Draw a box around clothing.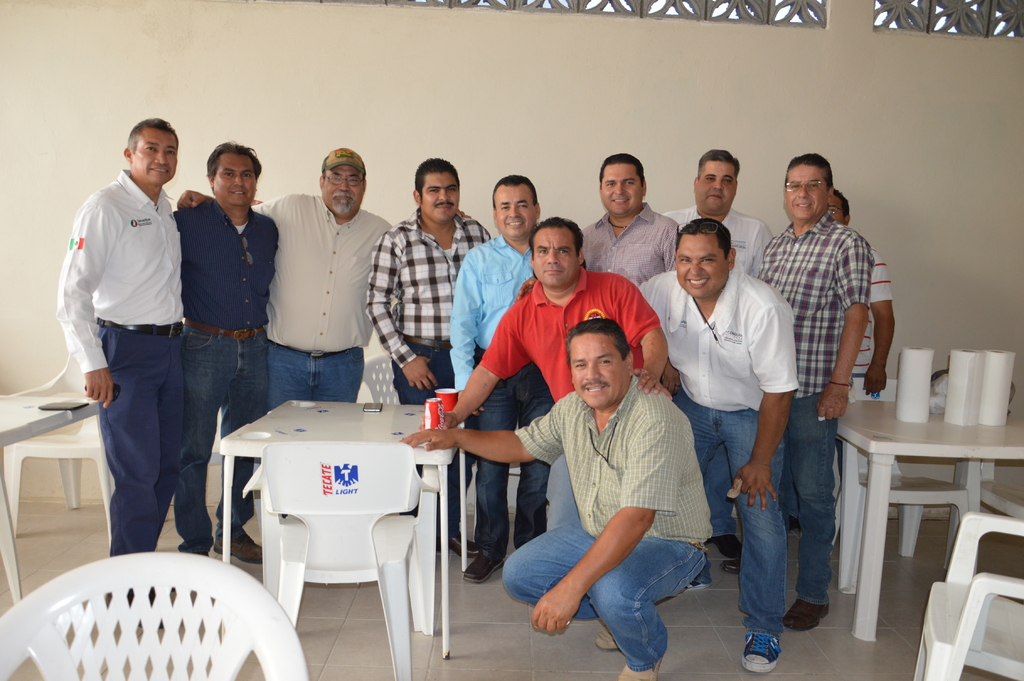
bbox=[367, 211, 502, 529].
